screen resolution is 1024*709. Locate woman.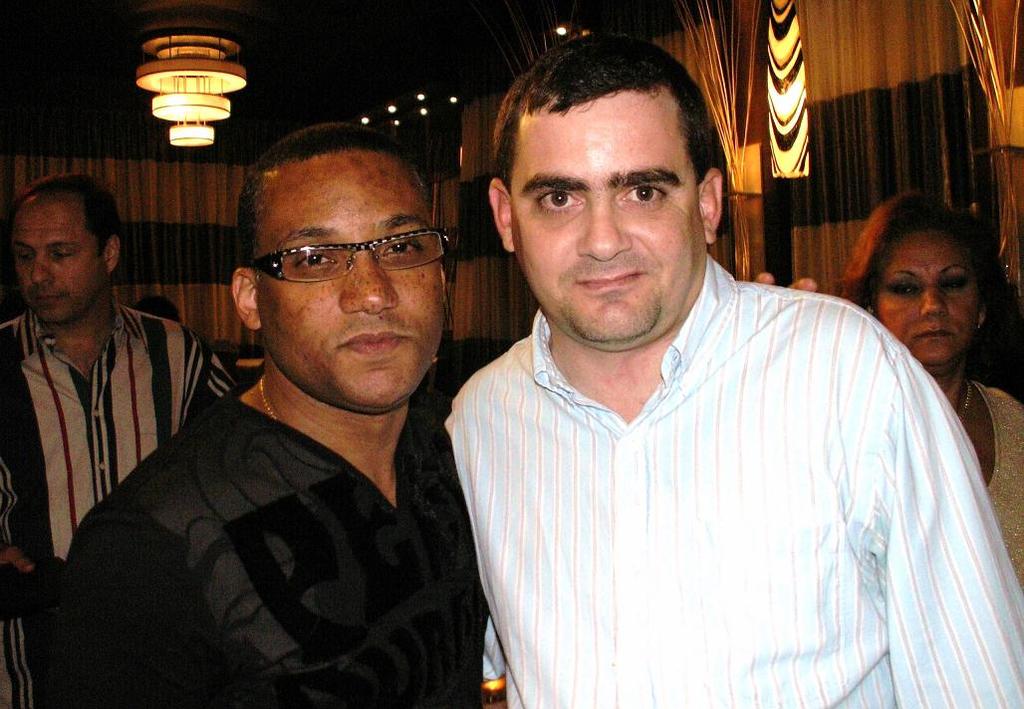
bbox(757, 190, 1023, 591).
